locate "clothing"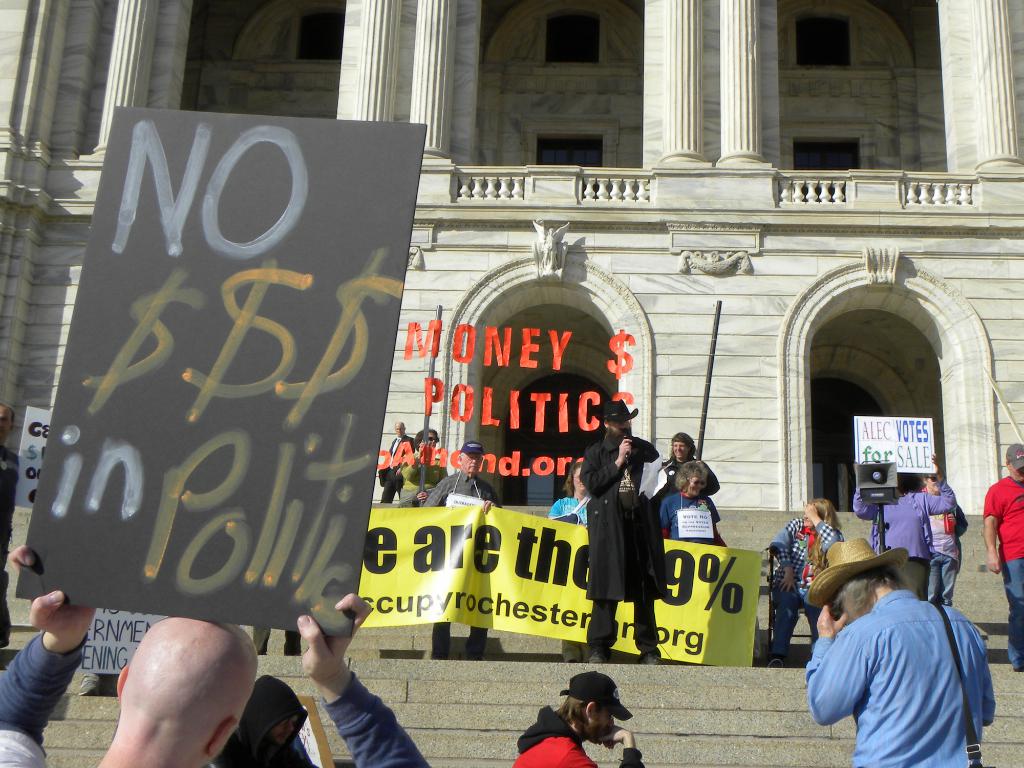
crop(663, 488, 718, 538)
